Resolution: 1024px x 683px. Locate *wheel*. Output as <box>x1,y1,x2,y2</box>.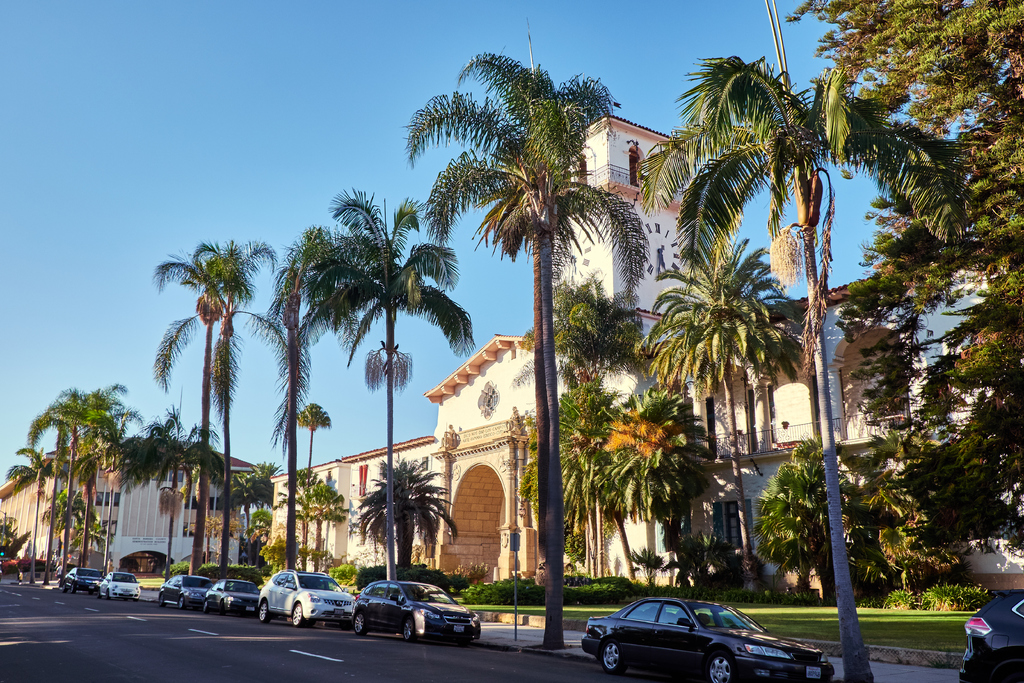
<box>216,601,225,616</box>.
